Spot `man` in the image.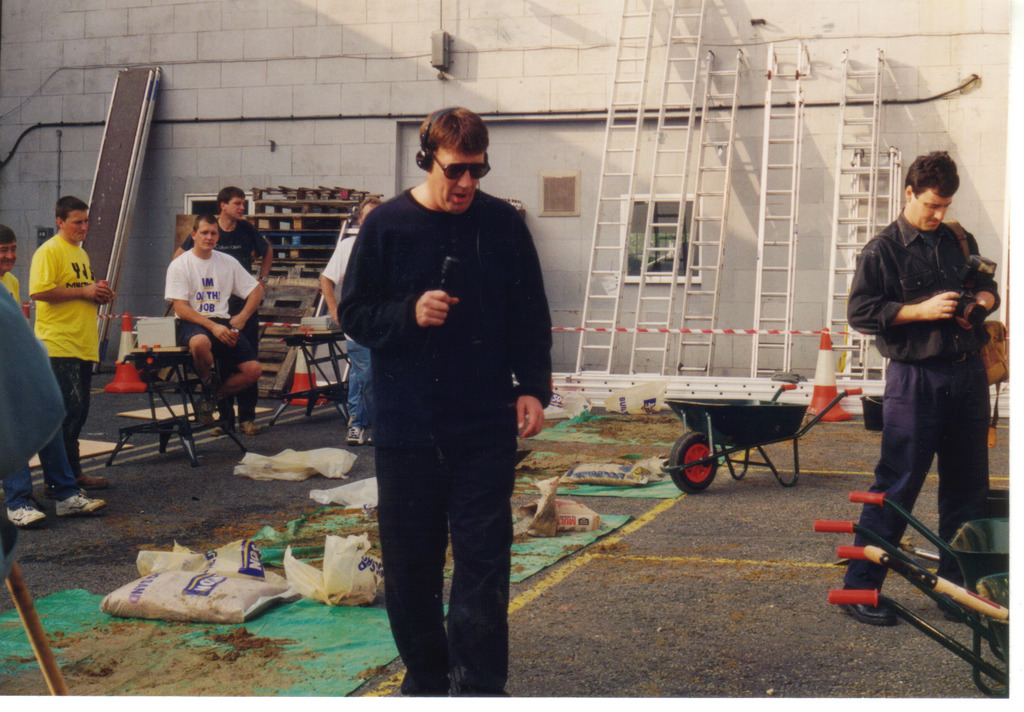
`man` found at rect(173, 188, 274, 433).
